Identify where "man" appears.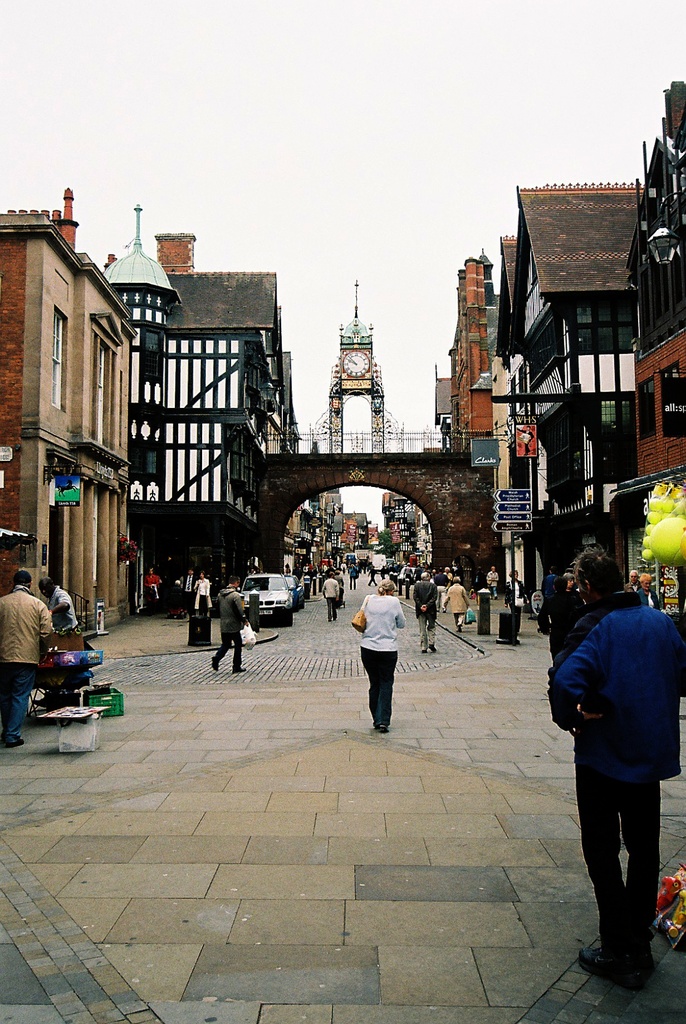
Appears at x1=416, y1=566, x2=438, y2=660.
